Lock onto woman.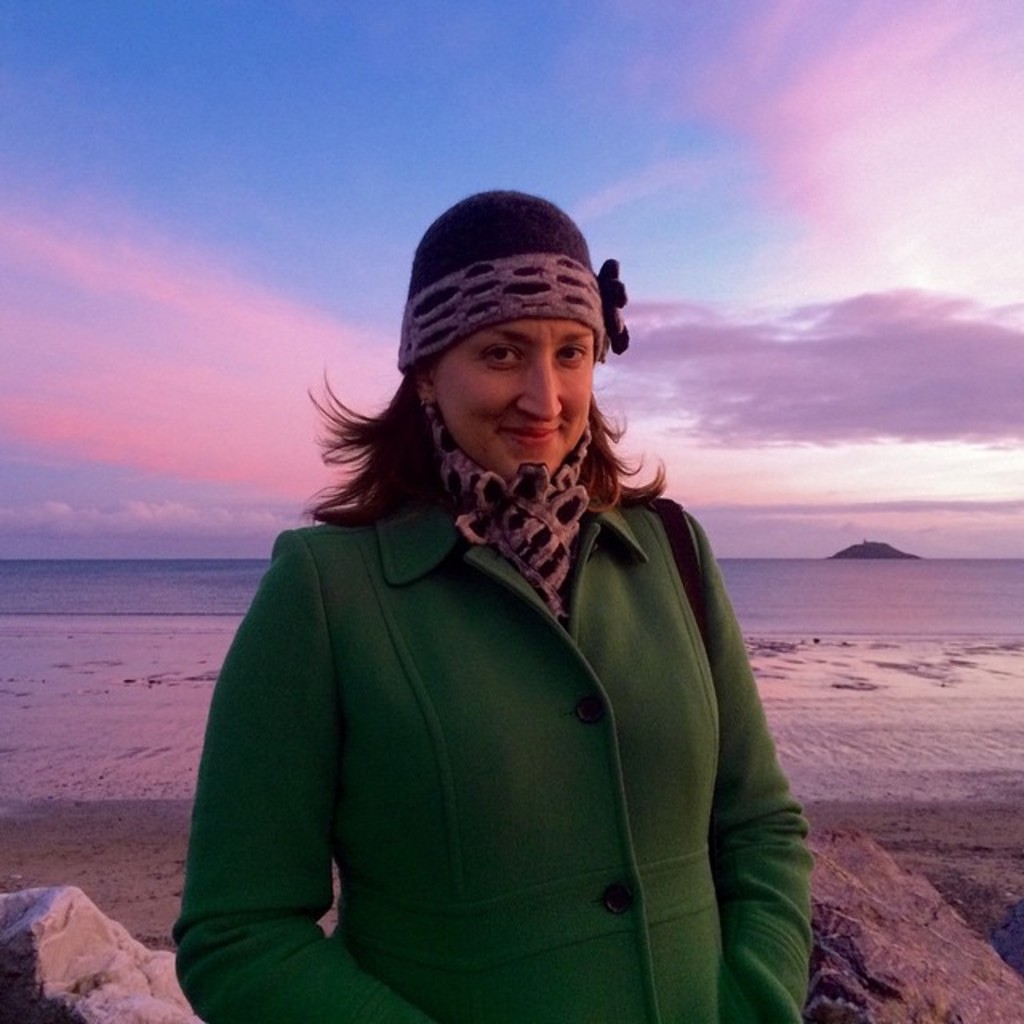
Locked: (146,198,808,1022).
